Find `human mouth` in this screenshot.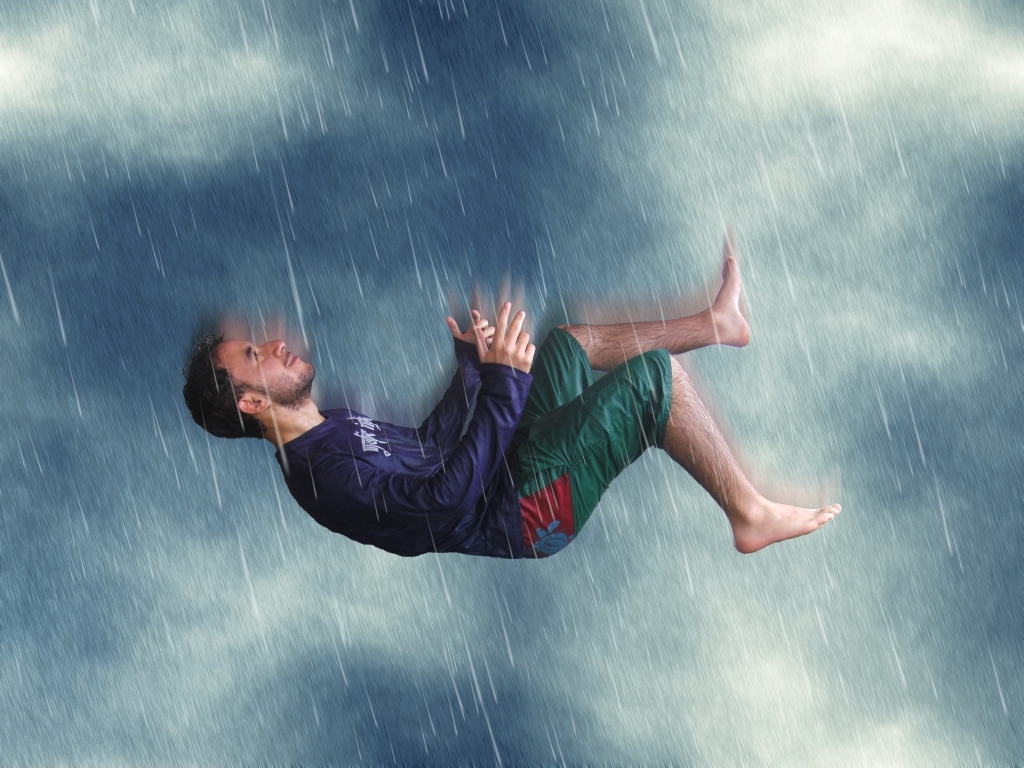
The bounding box for `human mouth` is (285, 353, 303, 366).
